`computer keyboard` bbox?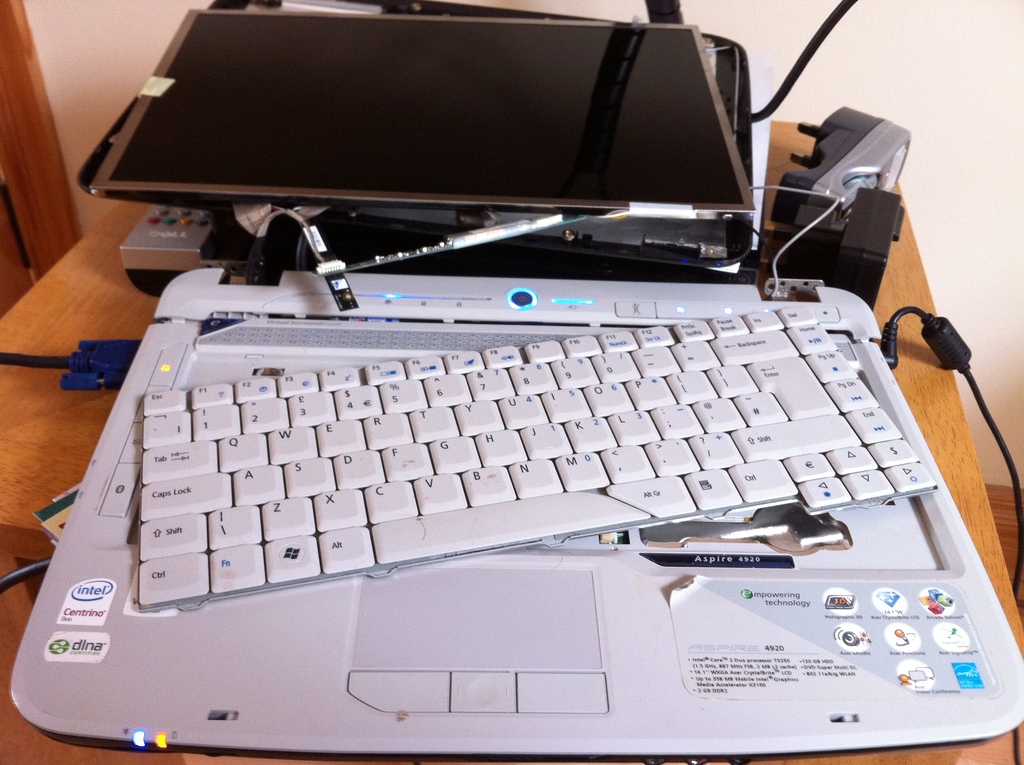
[left=137, top=303, right=947, bottom=611]
